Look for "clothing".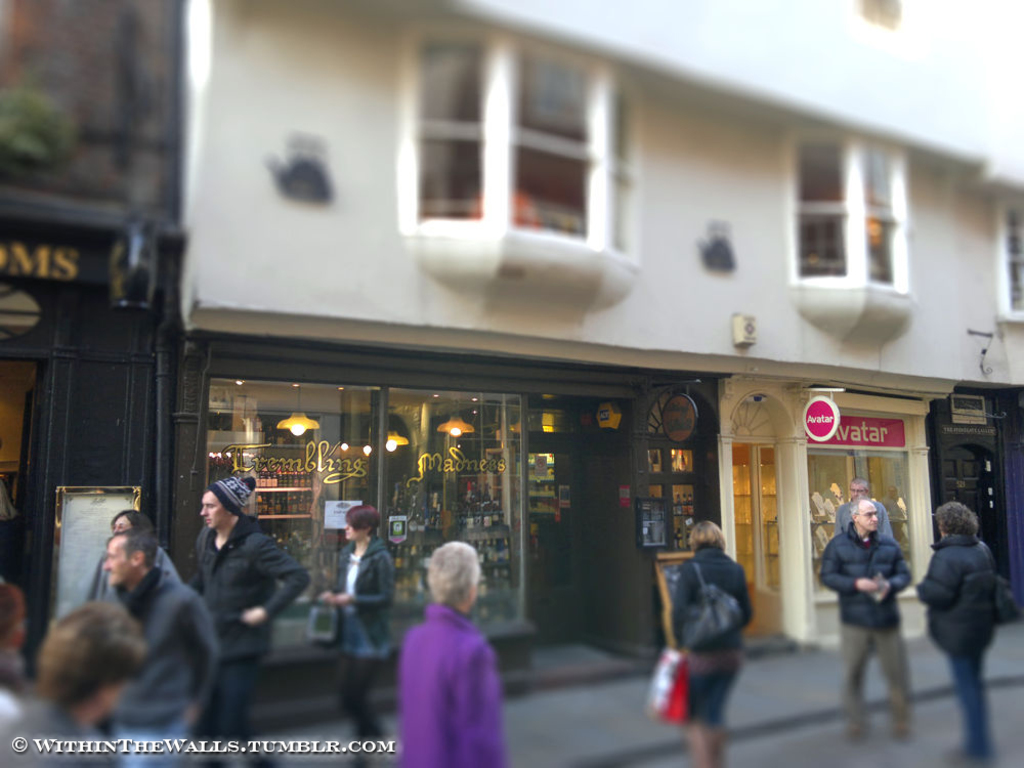
Found: 343/665/396/766.
